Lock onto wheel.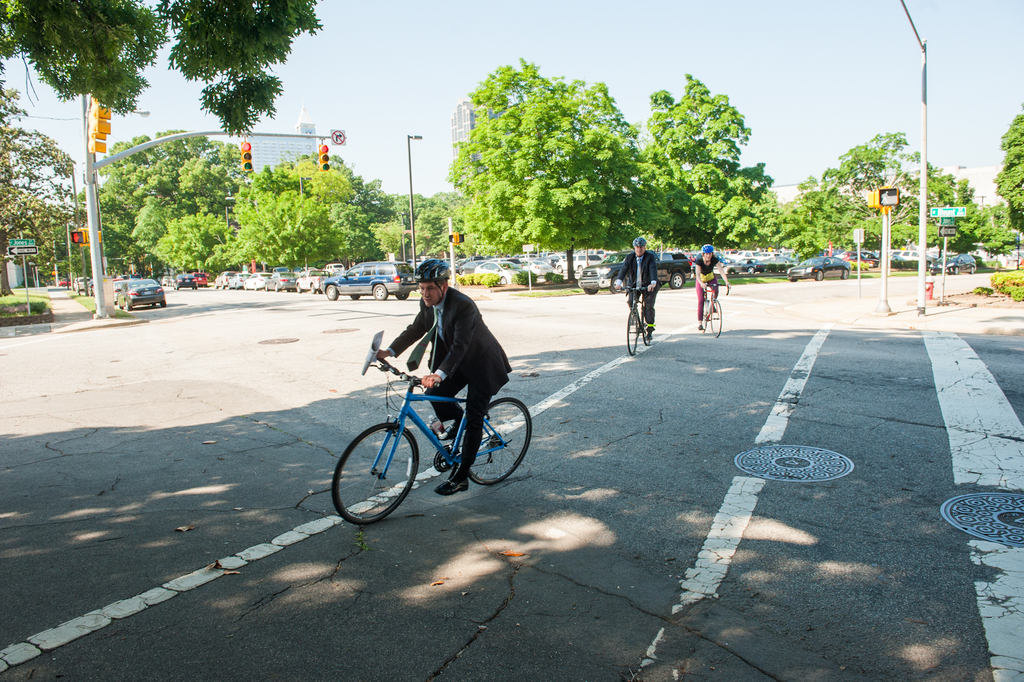
Locked: 954,267,961,274.
